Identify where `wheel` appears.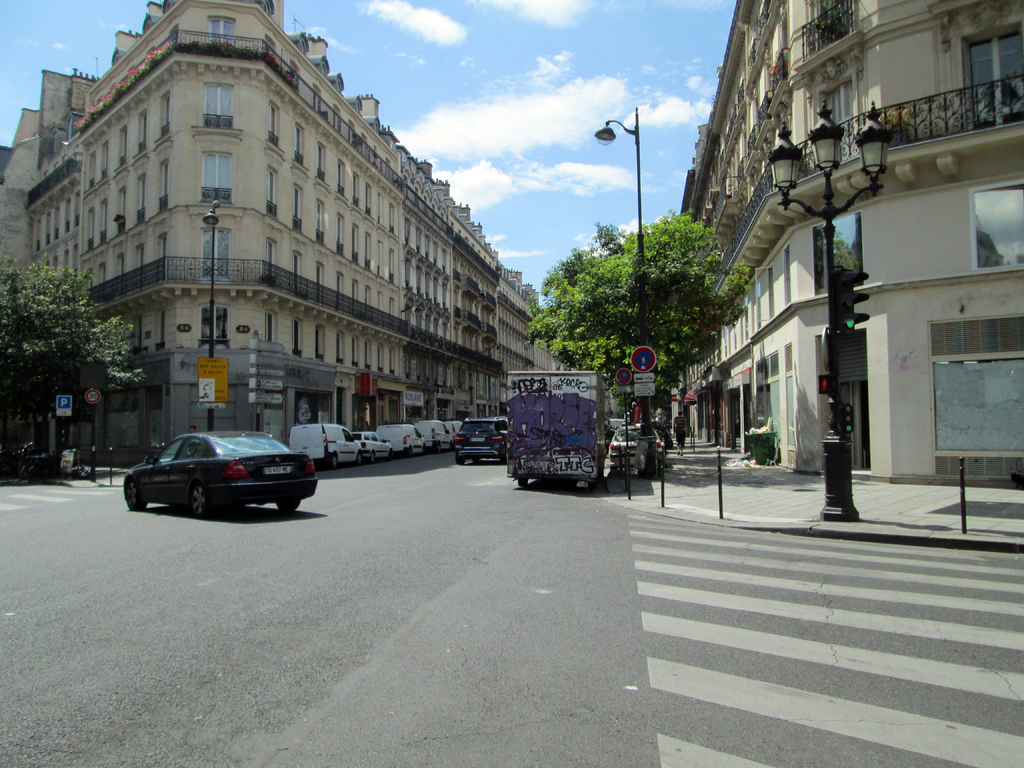
Appears at (389,451,394,462).
